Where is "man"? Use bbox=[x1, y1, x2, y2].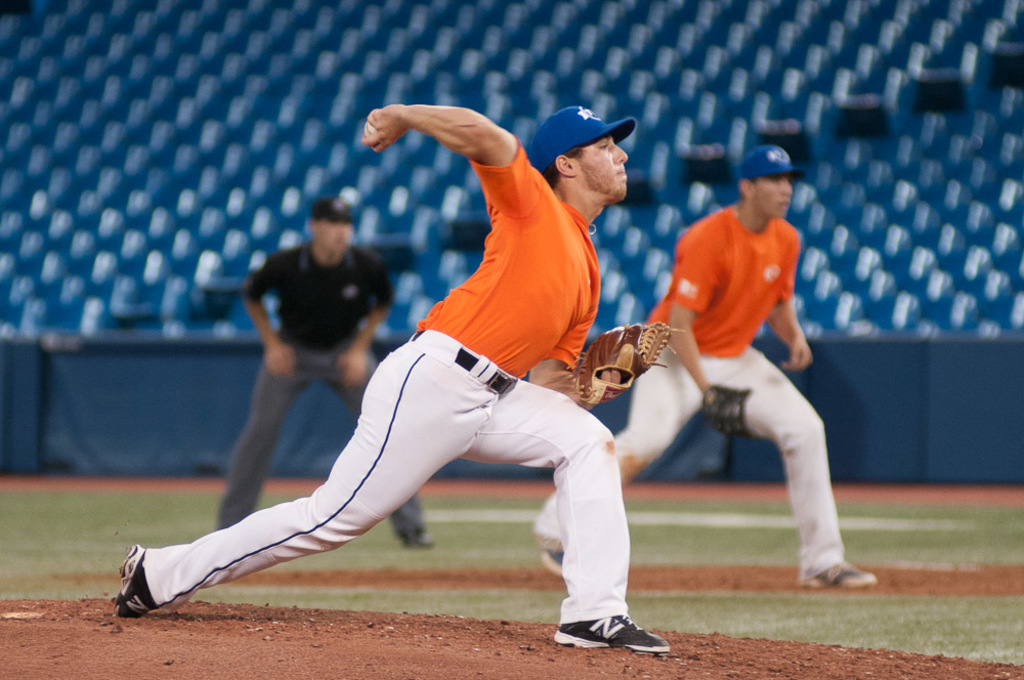
bbox=[216, 198, 435, 551].
